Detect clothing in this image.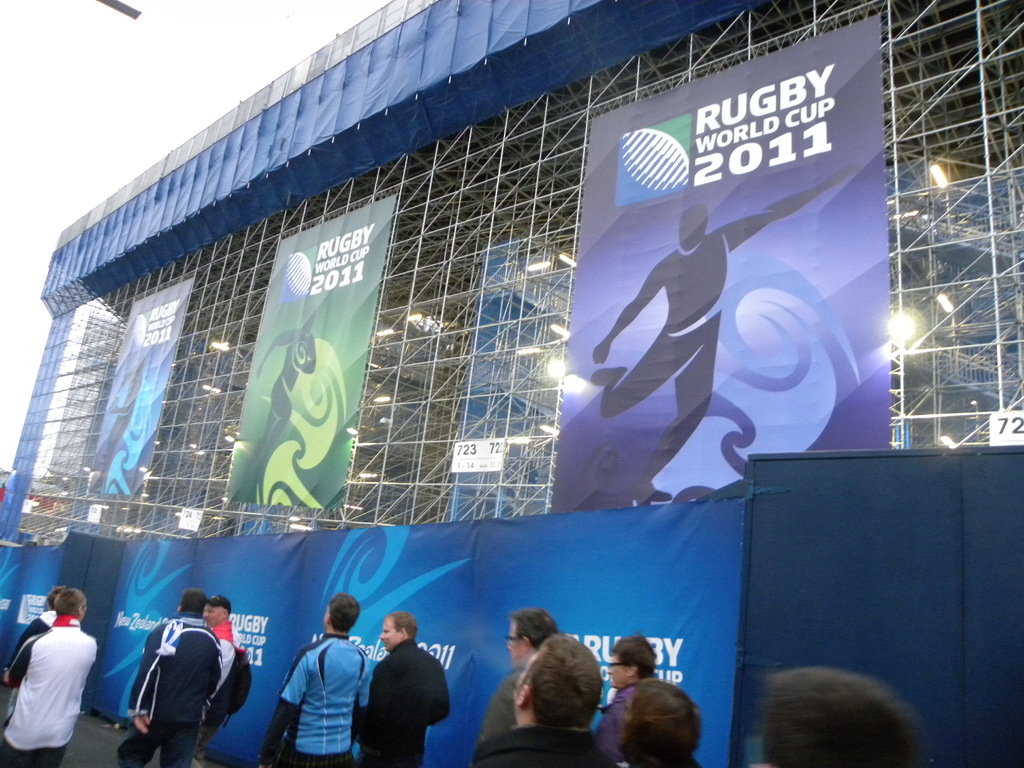
Detection: 586 675 644 756.
